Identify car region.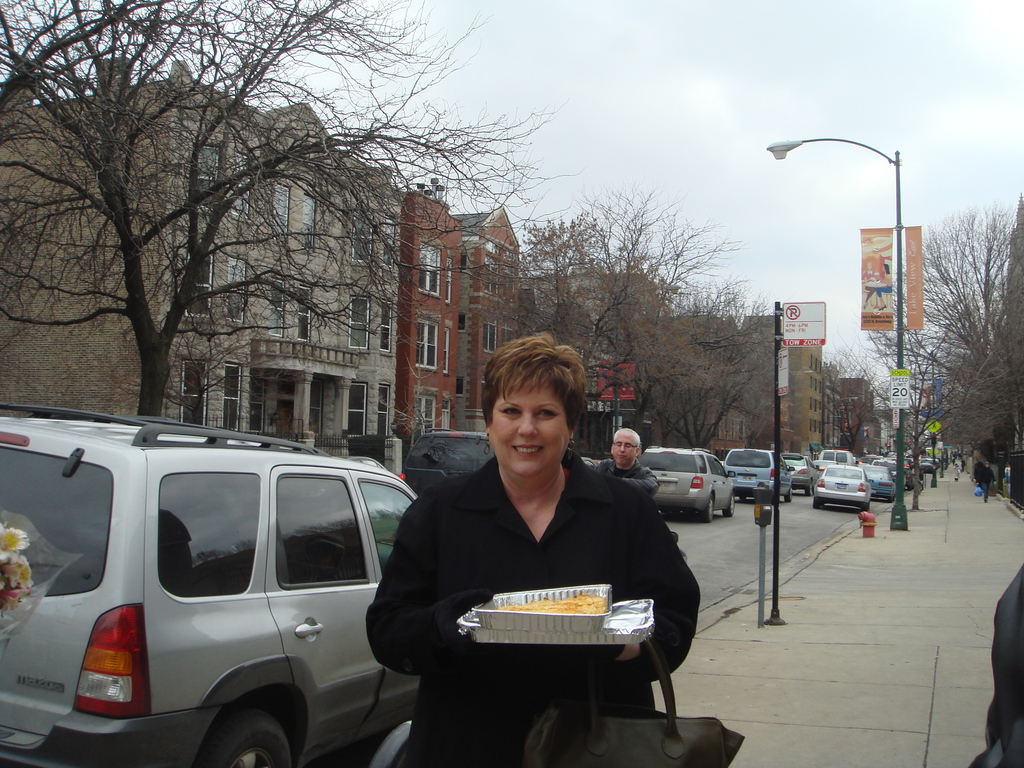
Region: region(726, 449, 797, 498).
